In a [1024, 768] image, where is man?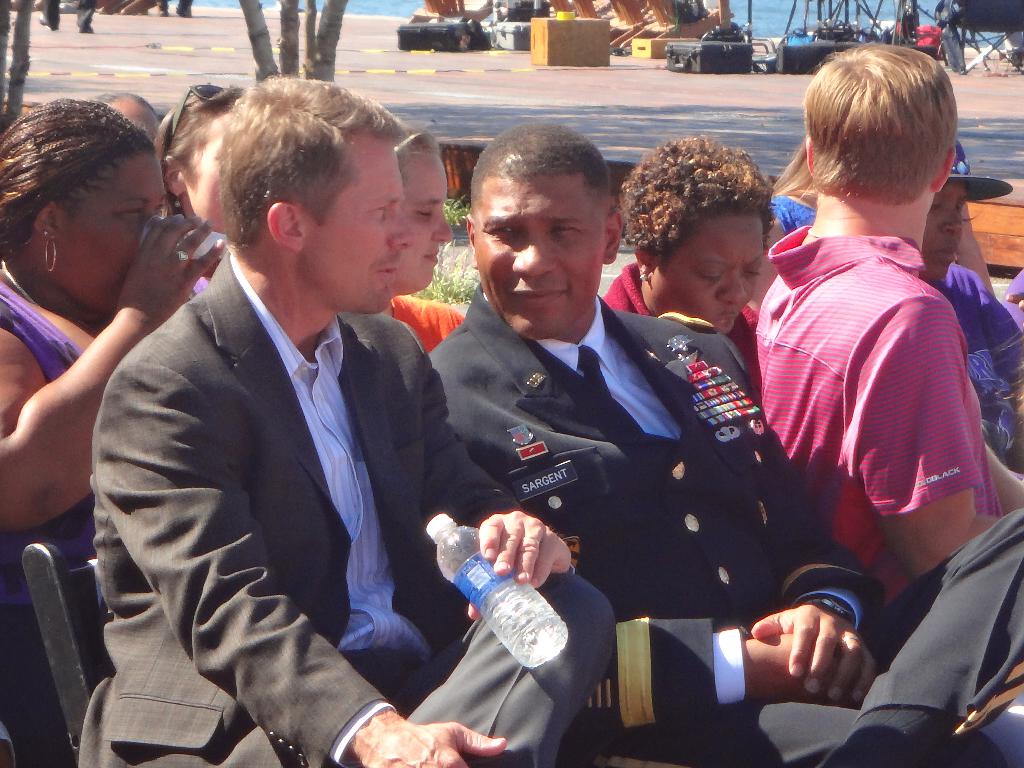
73, 74, 616, 767.
